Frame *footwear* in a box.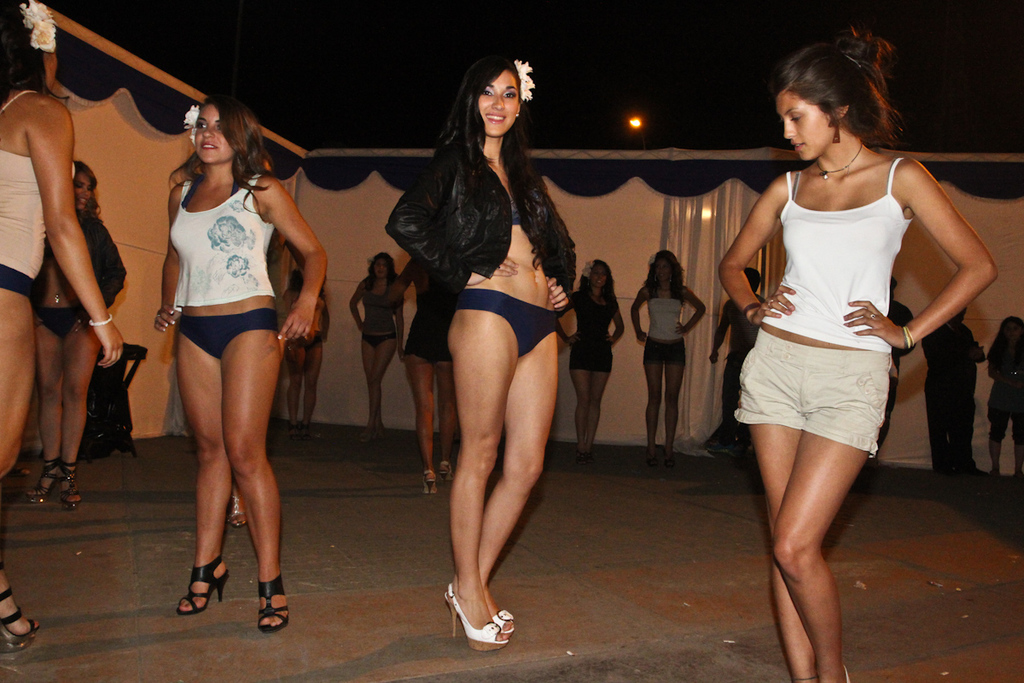
0:559:32:658.
